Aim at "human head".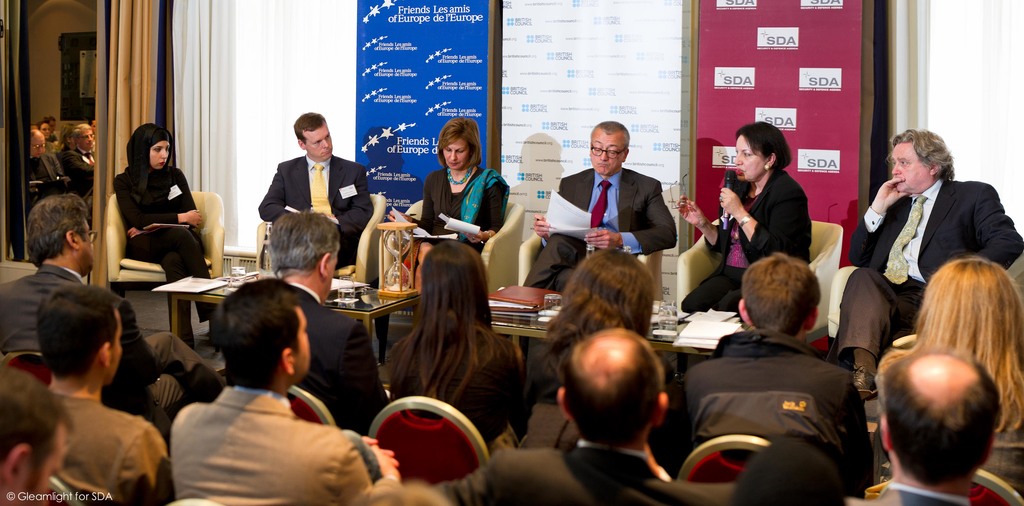
Aimed at [left=922, top=255, right=1023, bottom=358].
